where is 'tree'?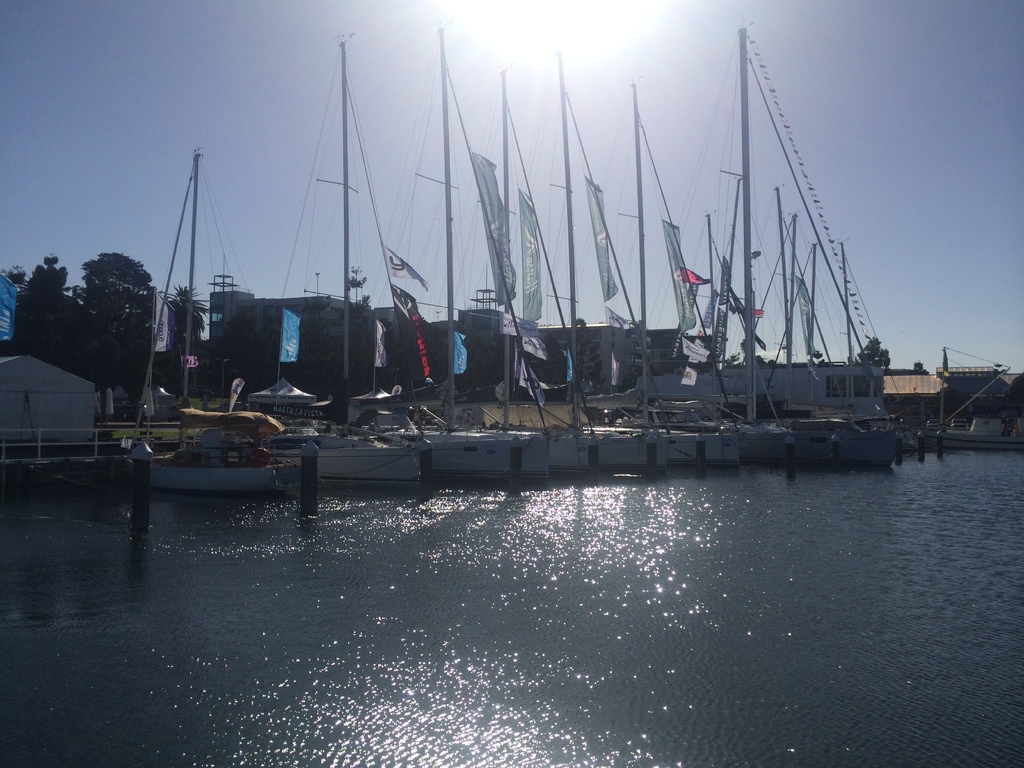
x1=908, y1=358, x2=931, y2=381.
